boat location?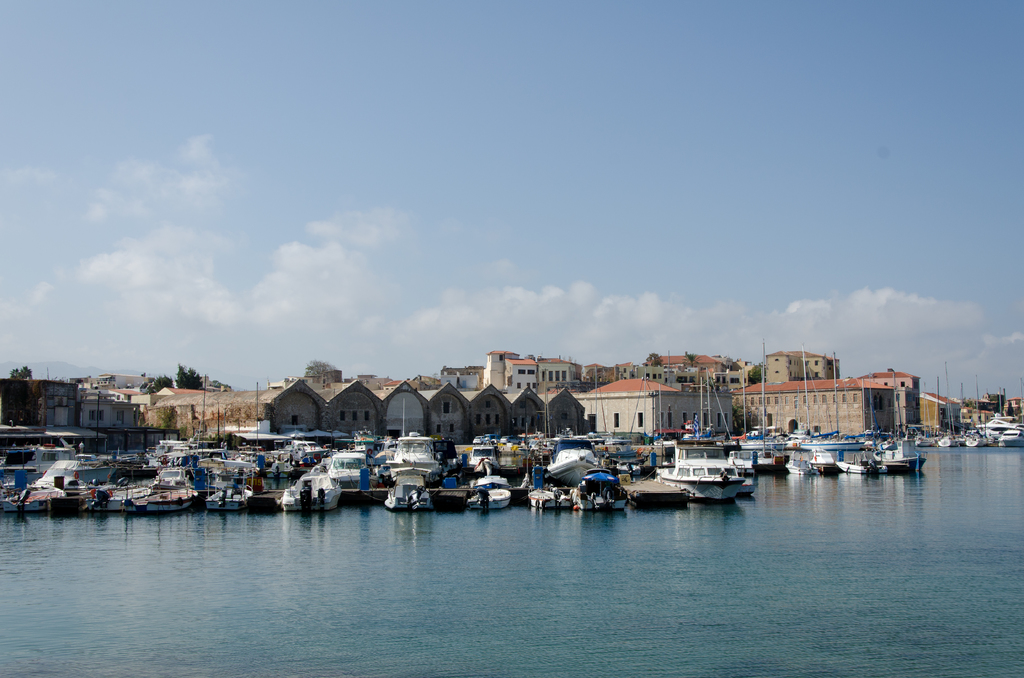
172 372 211 465
